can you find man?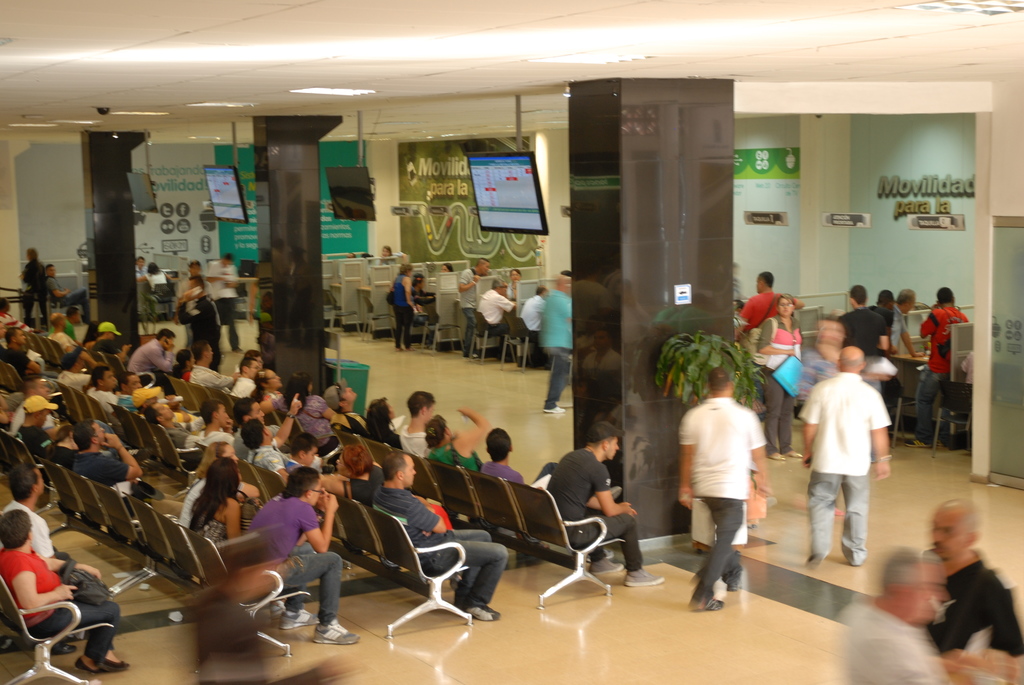
Yes, bounding box: [115,368,139,417].
